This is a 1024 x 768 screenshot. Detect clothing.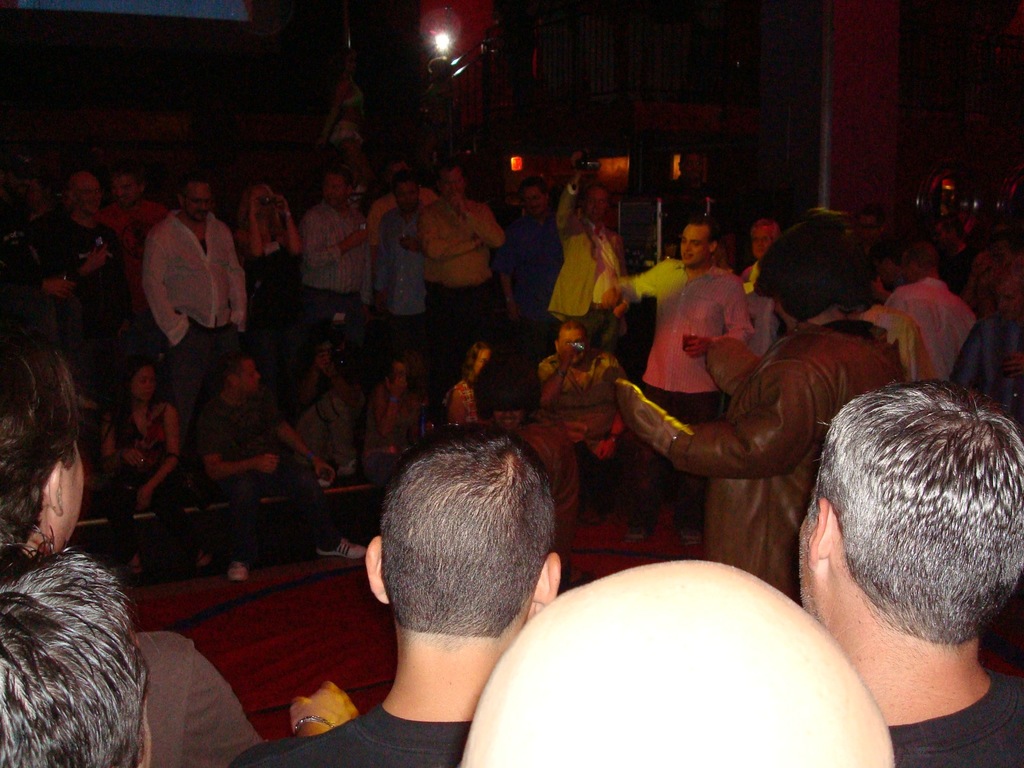
select_region(235, 709, 469, 764).
